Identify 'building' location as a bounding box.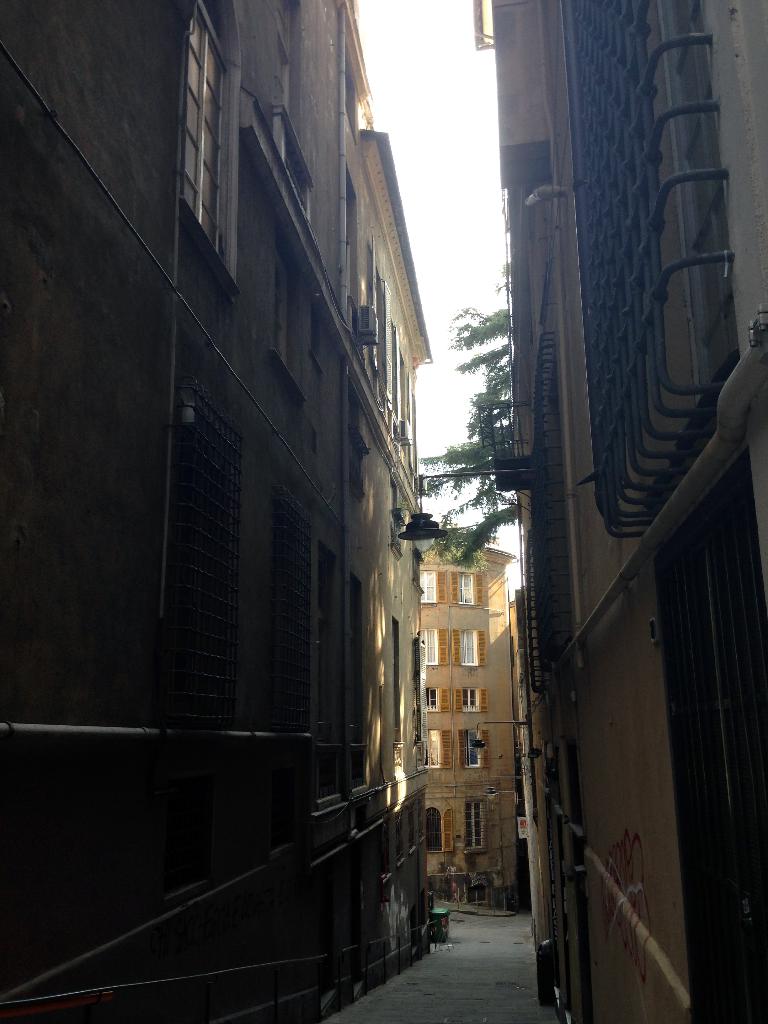
l=413, t=525, r=516, b=909.
